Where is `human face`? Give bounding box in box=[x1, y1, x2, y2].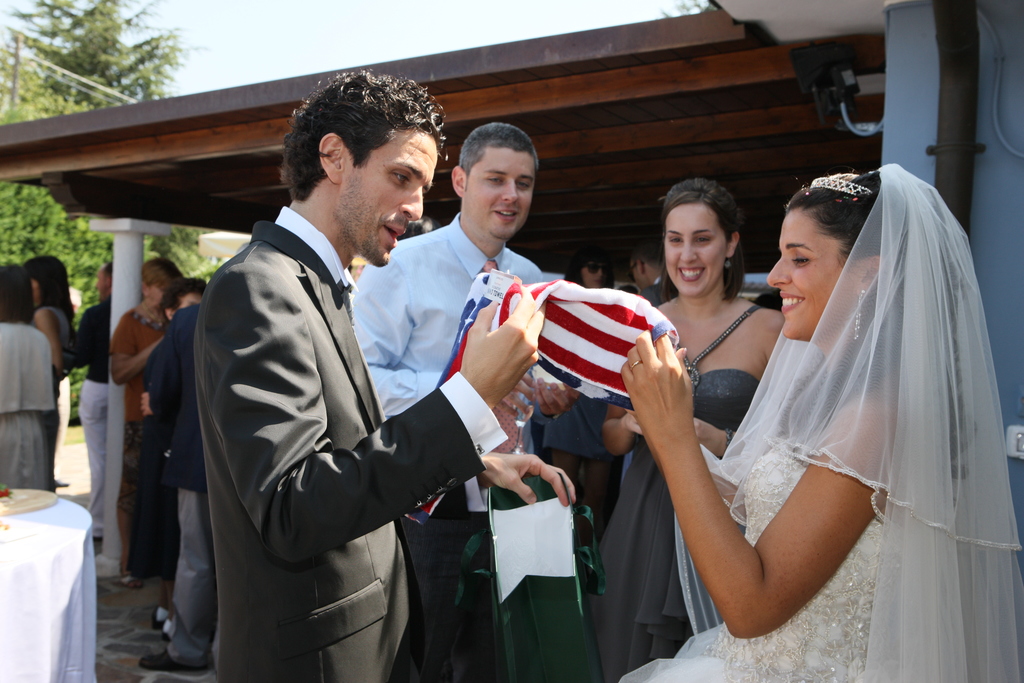
box=[767, 209, 850, 335].
